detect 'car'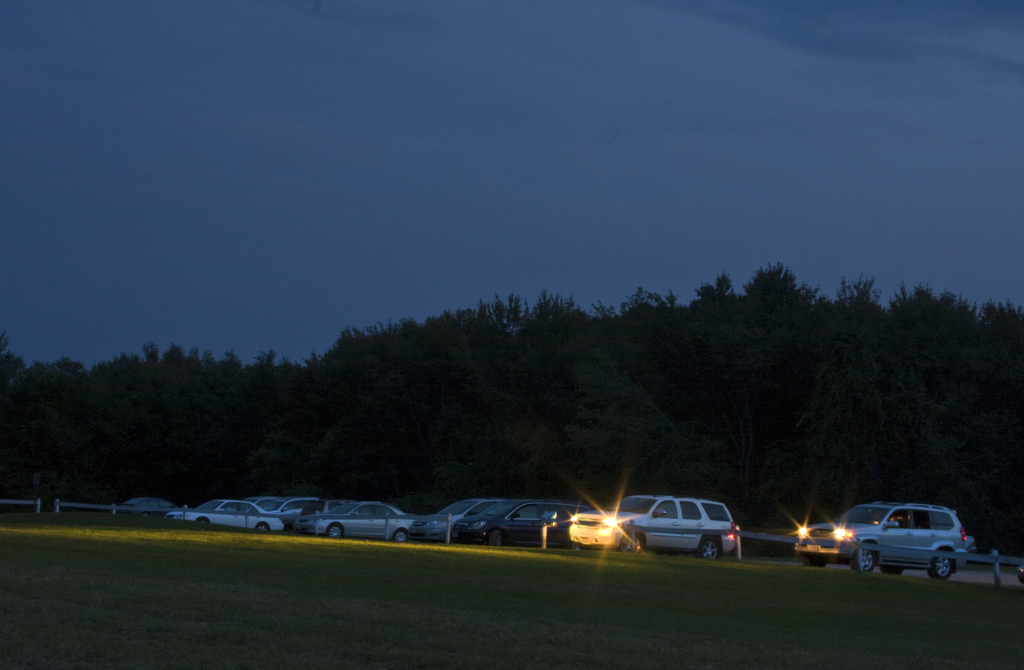
636, 498, 759, 566
